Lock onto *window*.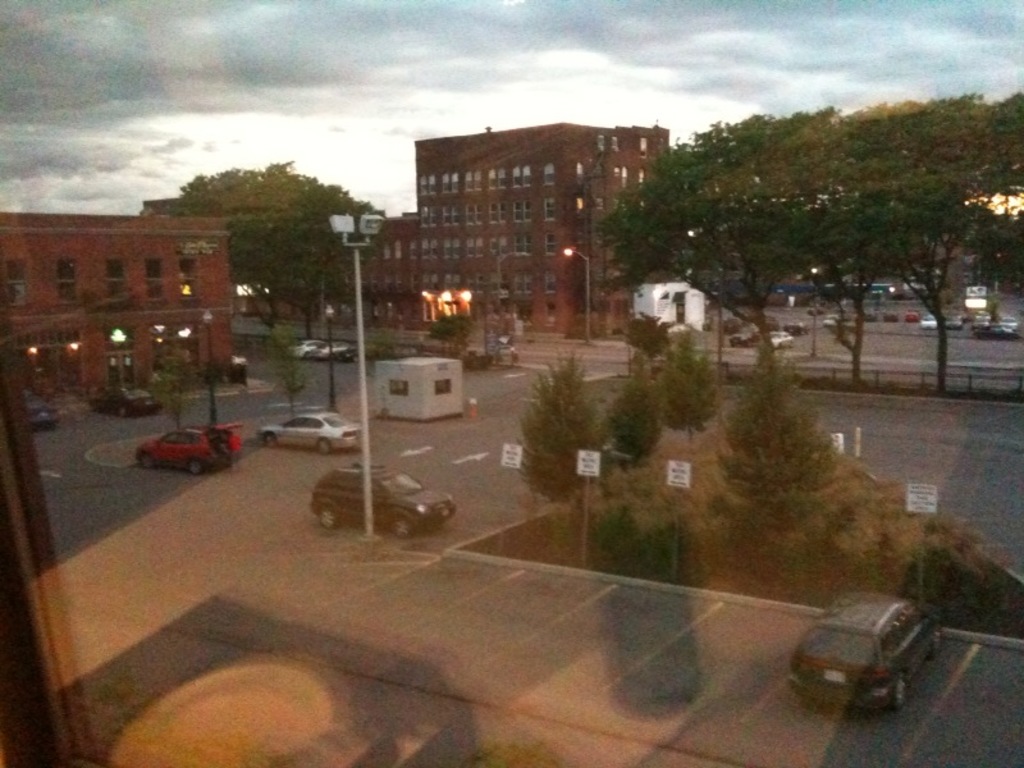
Locked: x1=443 y1=207 x2=458 y2=227.
